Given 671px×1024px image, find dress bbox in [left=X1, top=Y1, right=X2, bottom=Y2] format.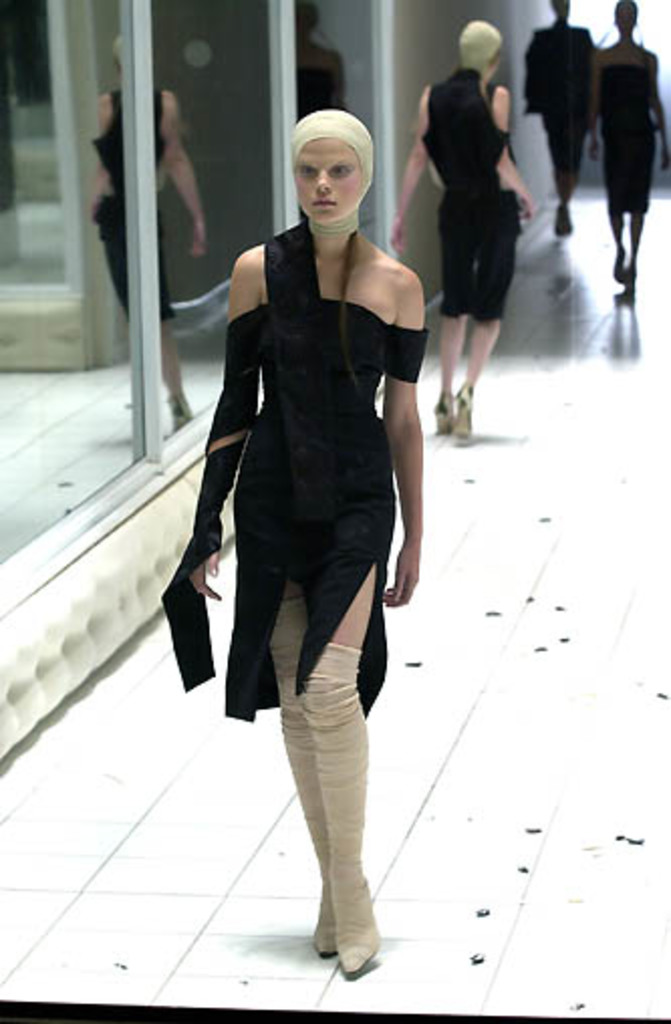
[left=161, top=218, right=433, bottom=722].
